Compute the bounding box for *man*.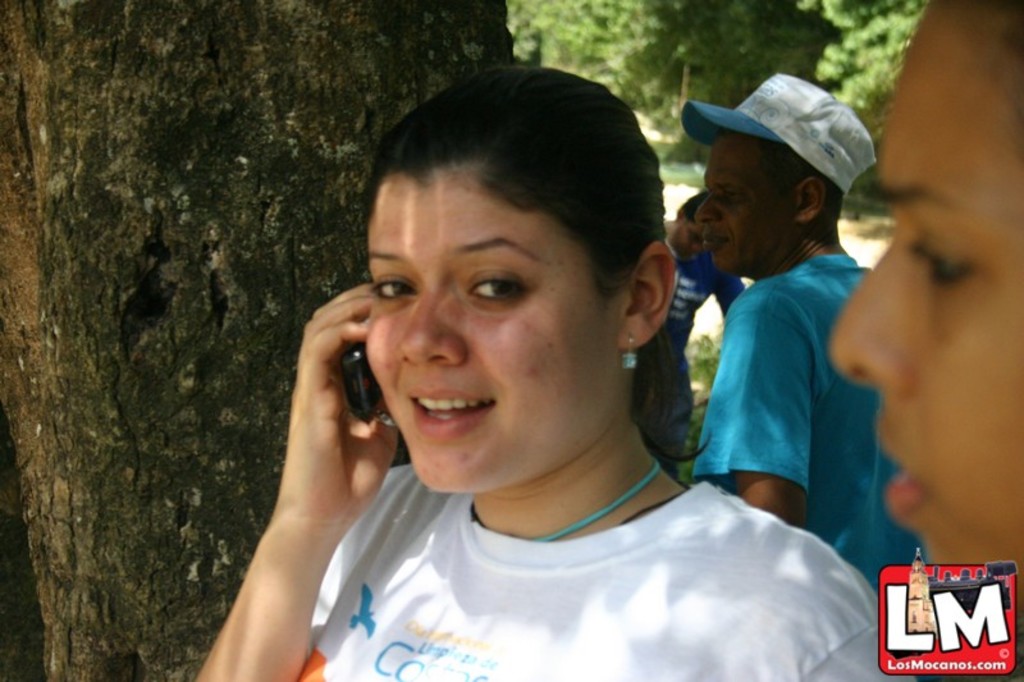
{"x1": 654, "y1": 79, "x2": 892, "y2": 585}.
